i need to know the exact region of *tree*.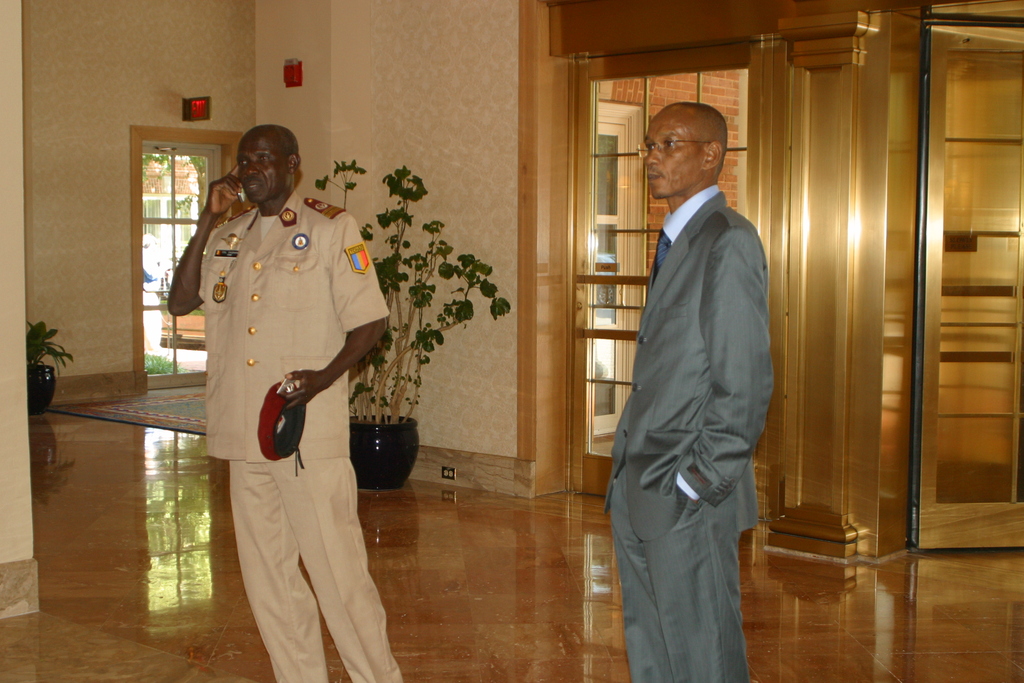
Region: 138, 149, 212, 254.
